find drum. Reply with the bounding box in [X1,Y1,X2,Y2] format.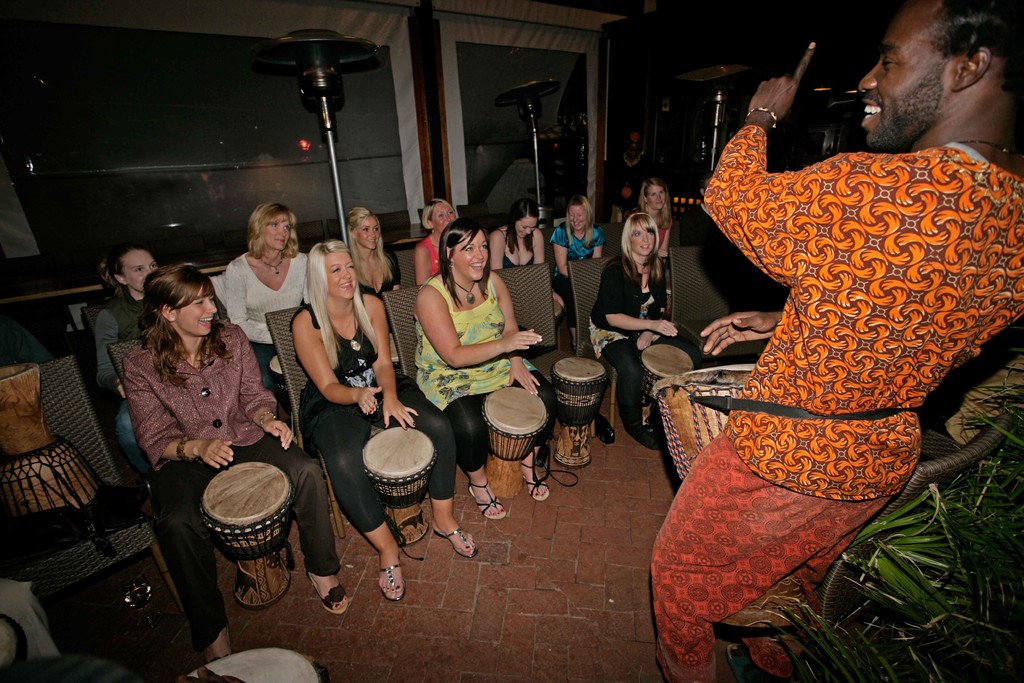
[360,425,436,546].
